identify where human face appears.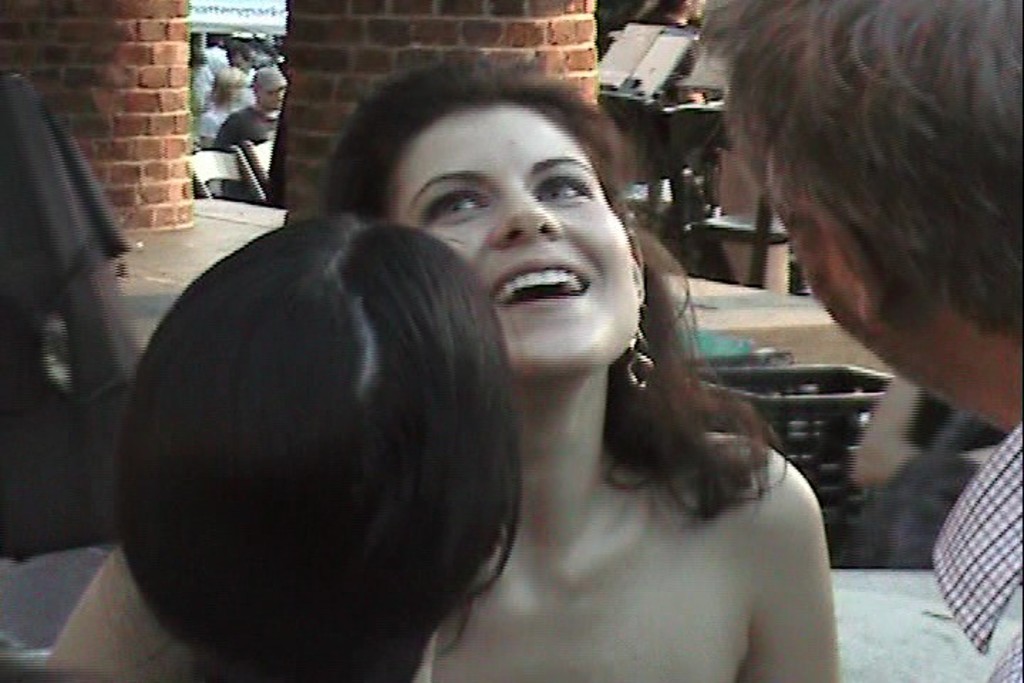
Appears at (left=230, top=54, right=247, bottom=73).
